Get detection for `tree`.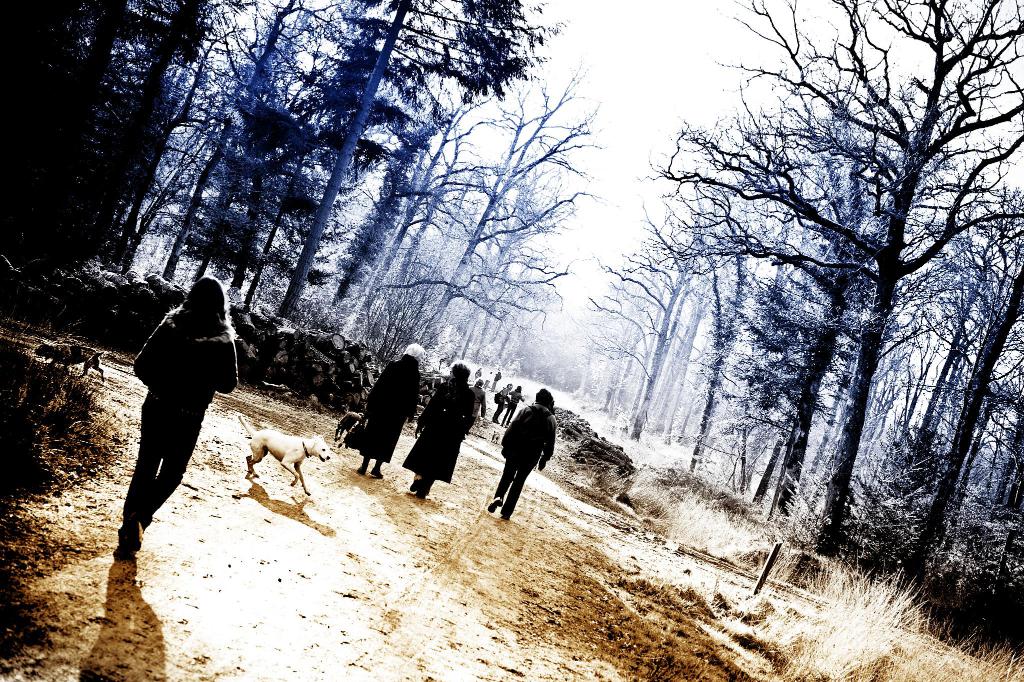
Detection: bbox=(163, 0, 296, 278).
